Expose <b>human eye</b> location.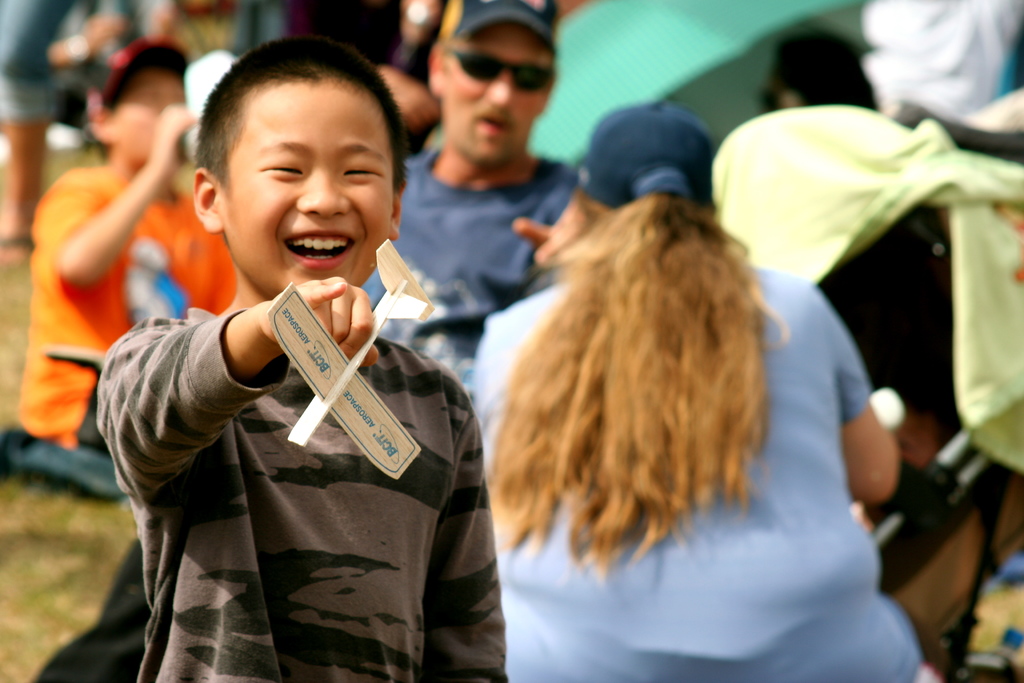
Exposed at [339, 160, 389, 184].
